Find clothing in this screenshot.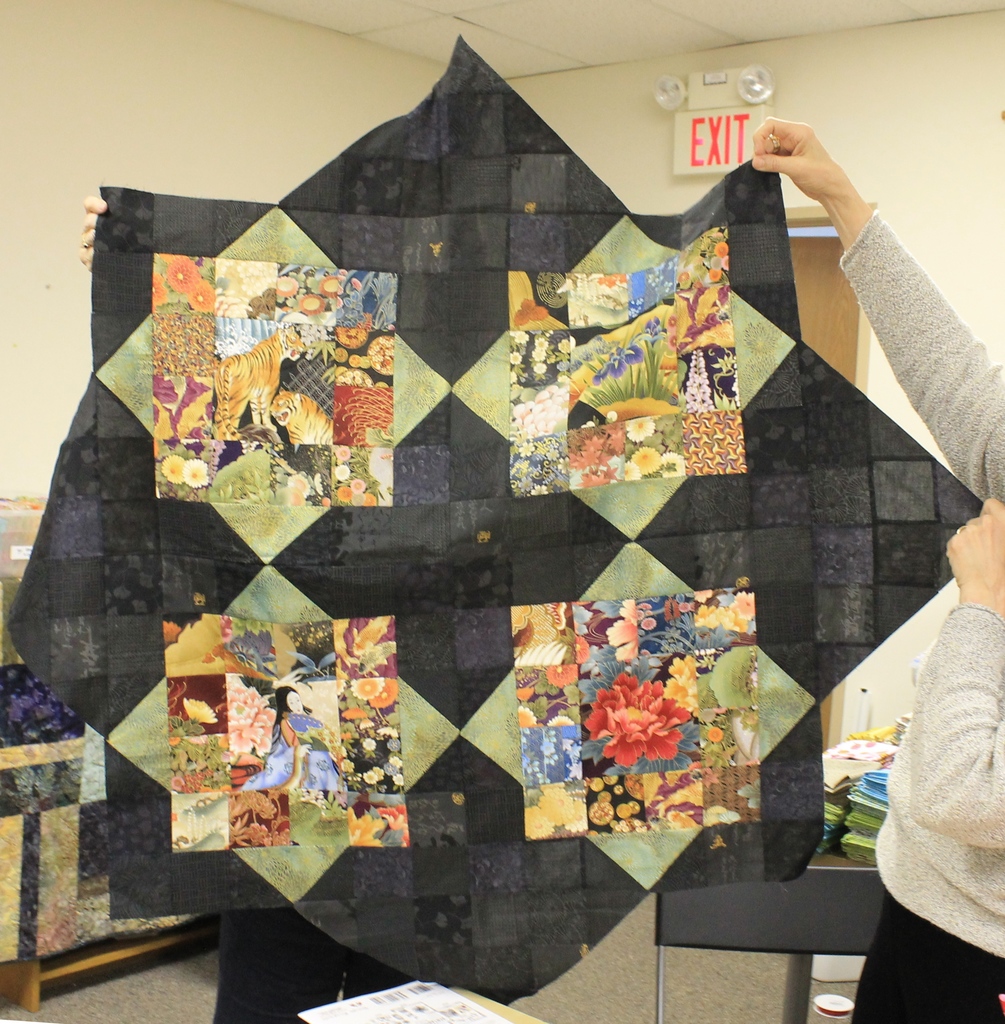
The bounding box for clothing is l=212, t=915, r=404, b=1023.
